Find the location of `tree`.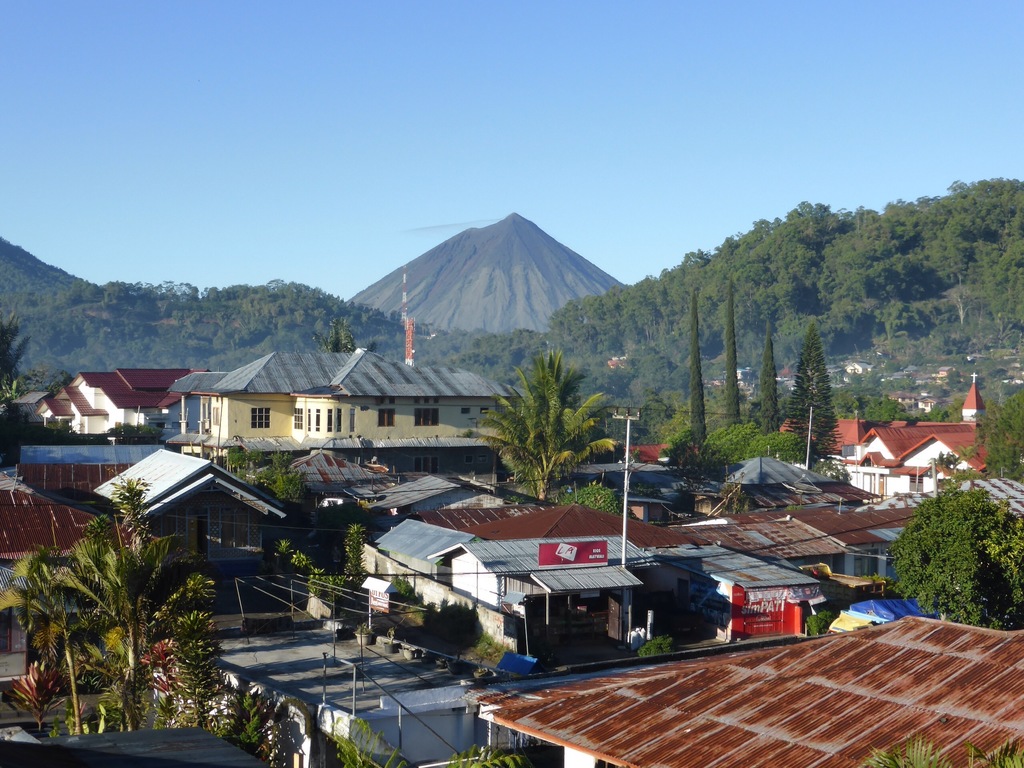
Location: detection(550, 463, 659, 529).
